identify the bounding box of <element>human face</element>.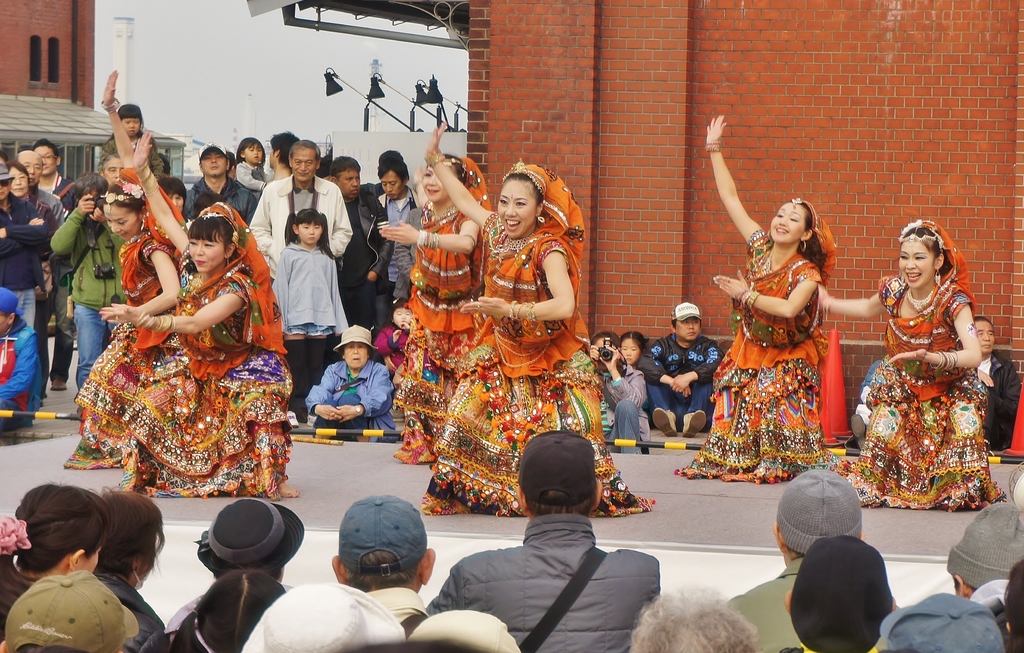
pyautogui.locateOnScreen(973, 319, 995, 355).
